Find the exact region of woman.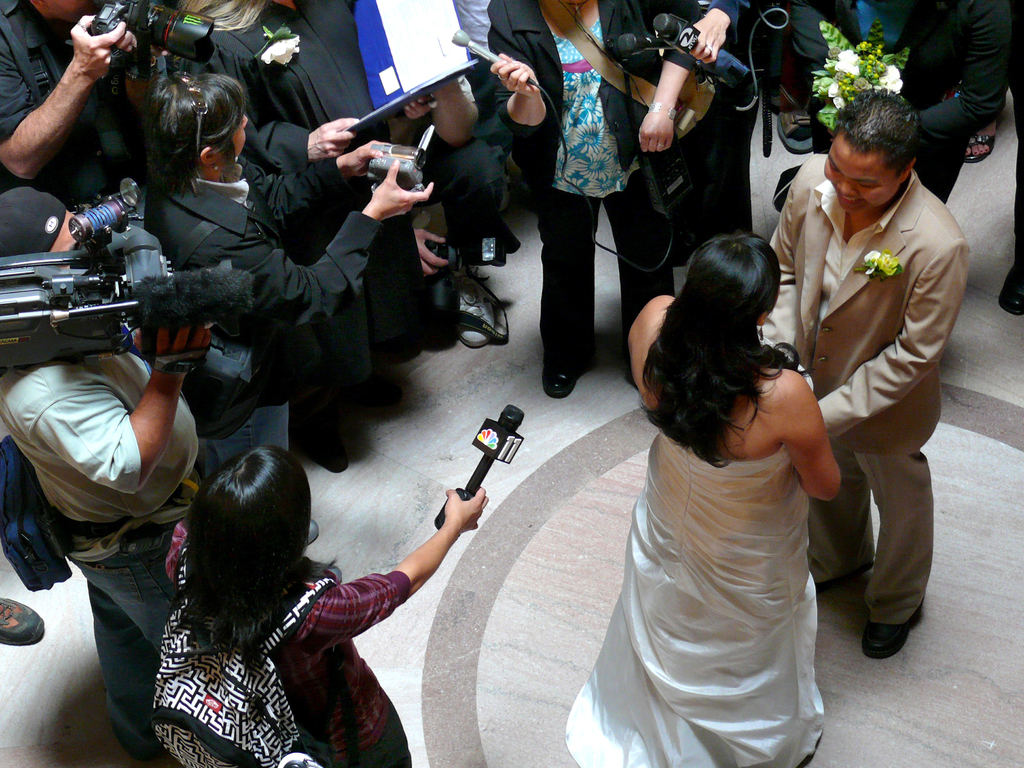
Exact region: bbox(563, 211, 859, 767).
